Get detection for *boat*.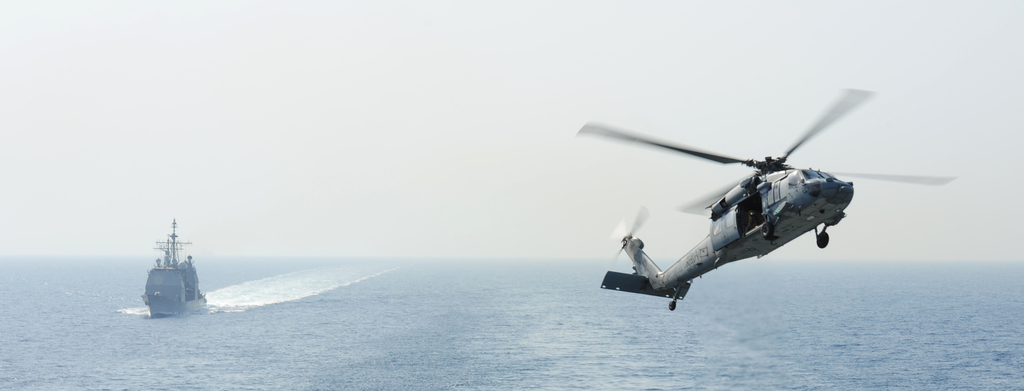
Detection: 129/227/213/319.
